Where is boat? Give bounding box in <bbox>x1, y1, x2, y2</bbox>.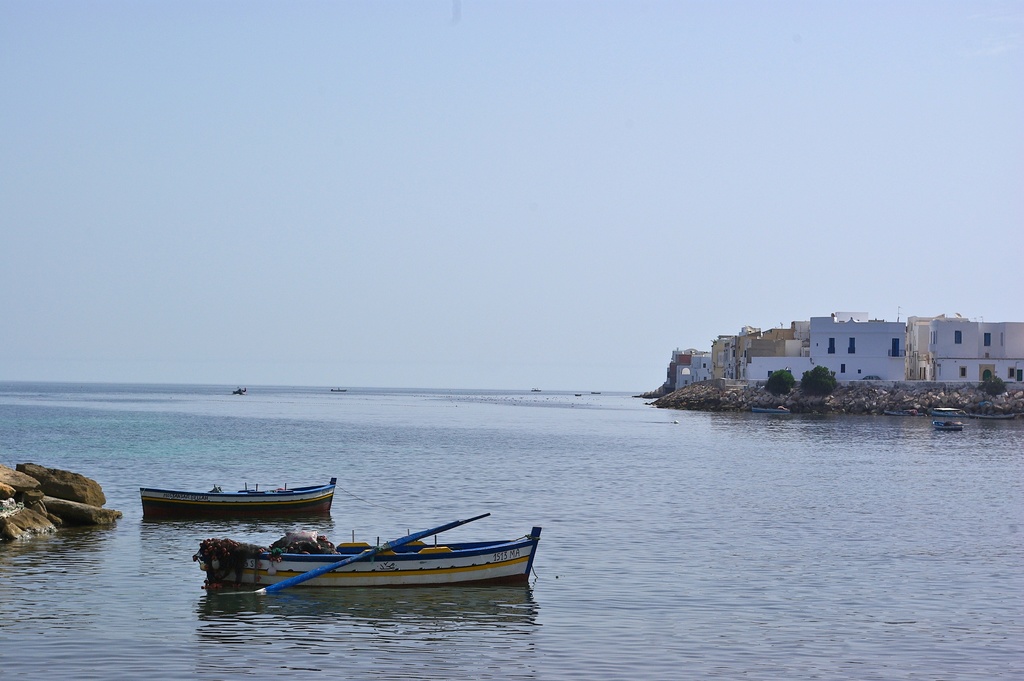
<bbox>932, 406, 966, 436</bbox>.
